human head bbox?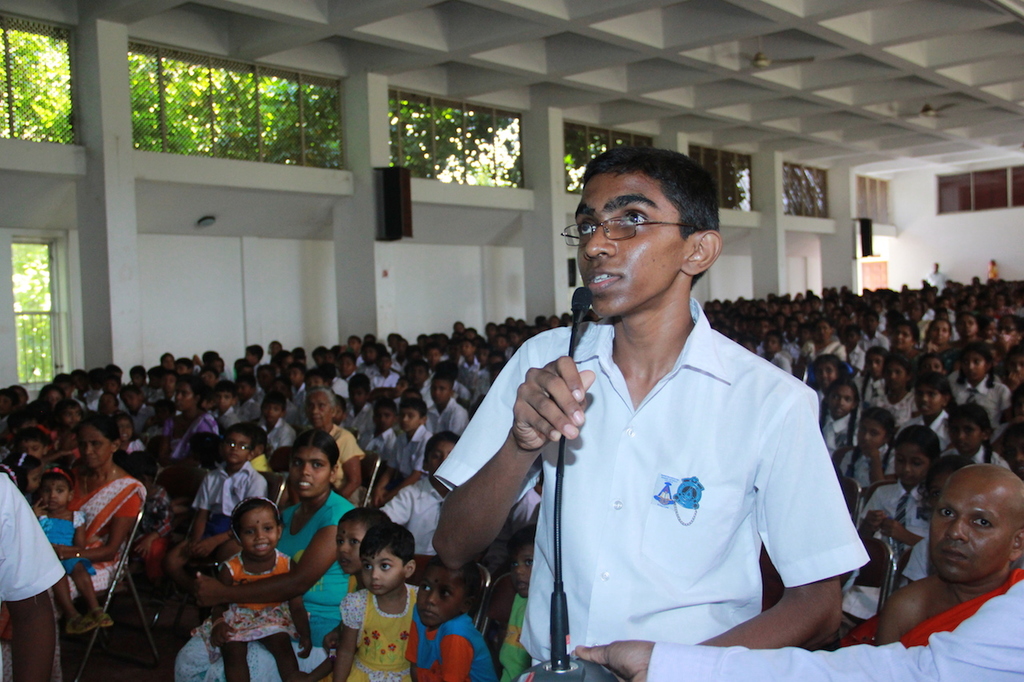
l=978, t=315, r=996, b=341
